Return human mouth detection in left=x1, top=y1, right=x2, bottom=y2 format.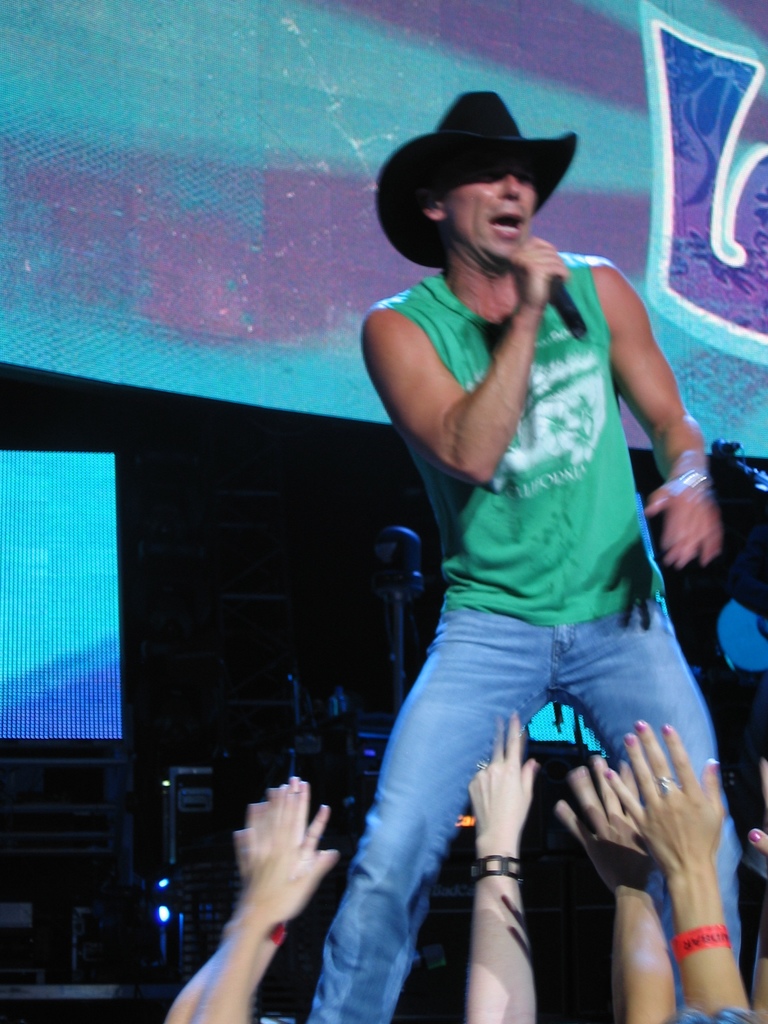
left=490, top=213, right=523, bottom=237.
